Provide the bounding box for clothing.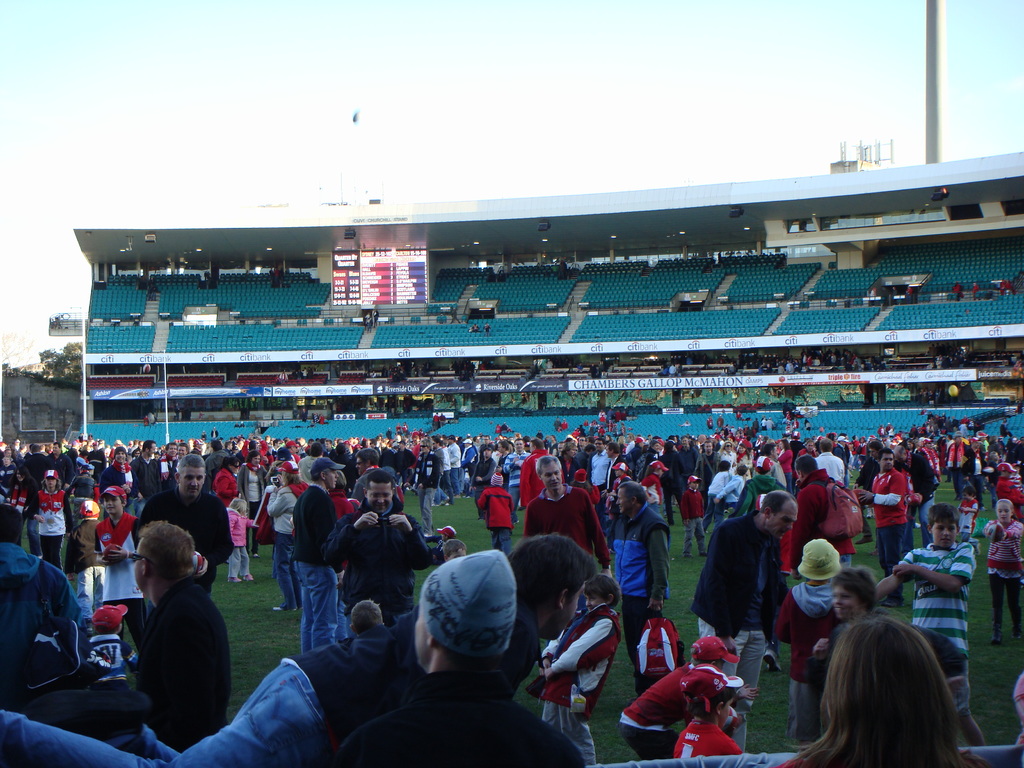
select_region(518, 490, 602, 566).
